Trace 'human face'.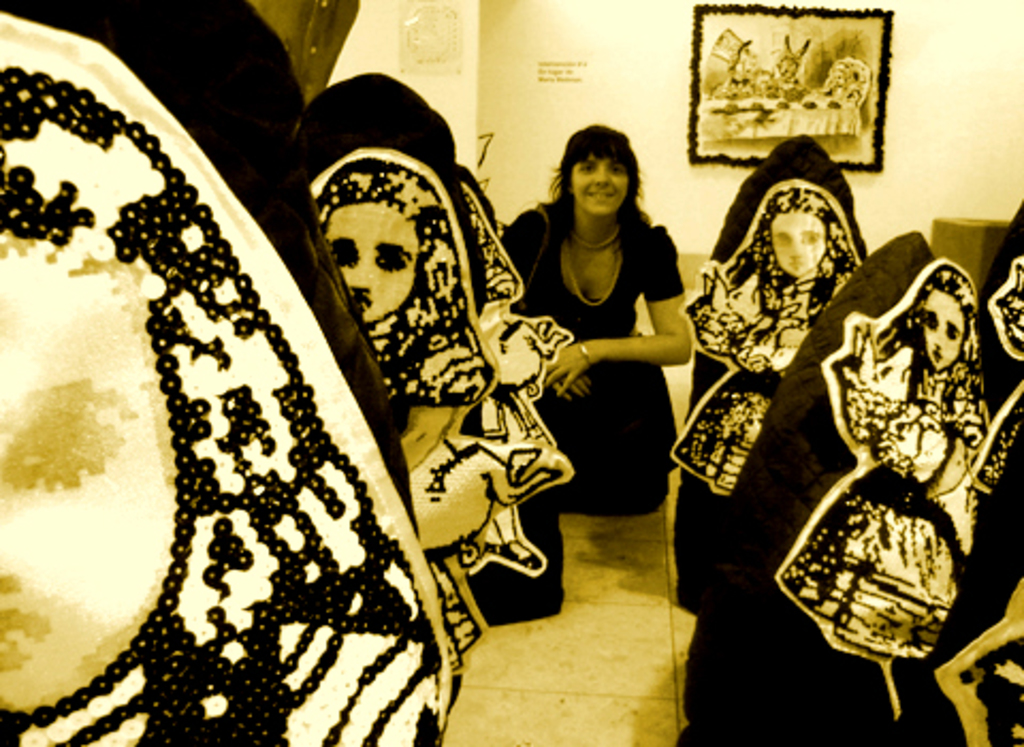
Traced to box(324, 203, 420, 324).
